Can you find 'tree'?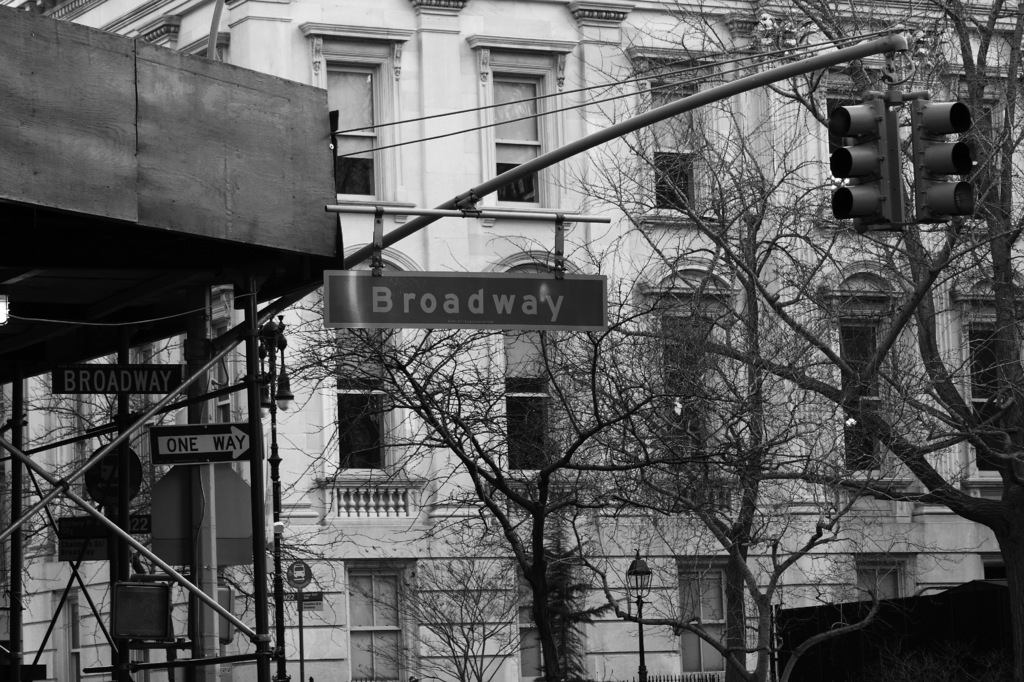
Yes, bounding box: [372,560,519,681].
